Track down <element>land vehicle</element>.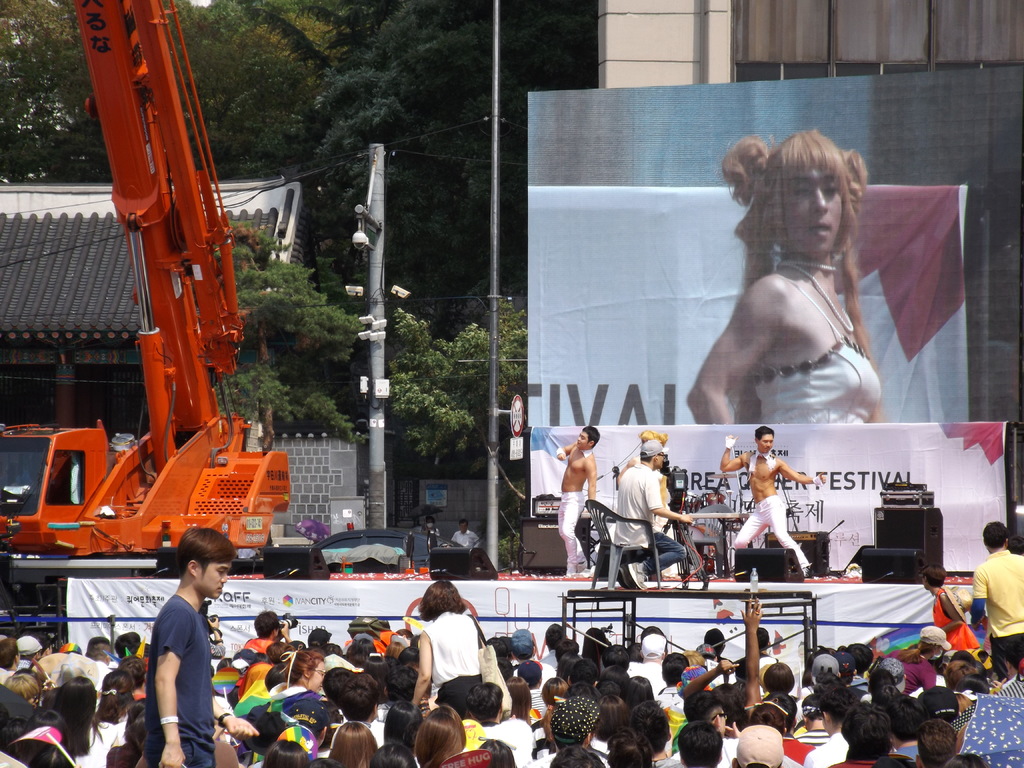
Tracked to [316,526,467,579].
